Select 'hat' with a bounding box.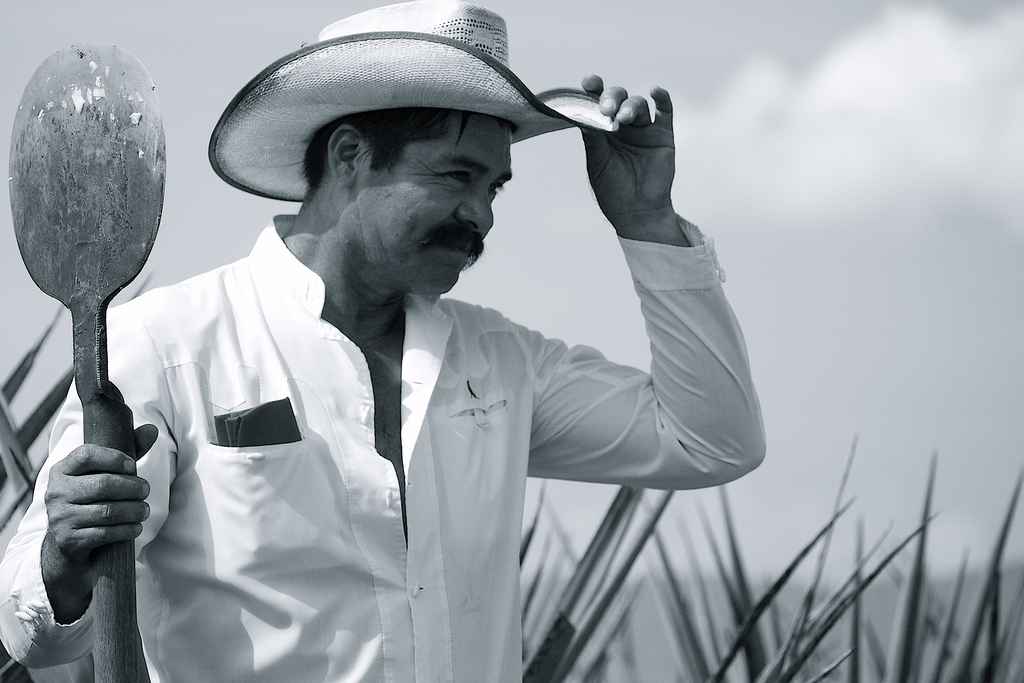
207:0:620:204.
